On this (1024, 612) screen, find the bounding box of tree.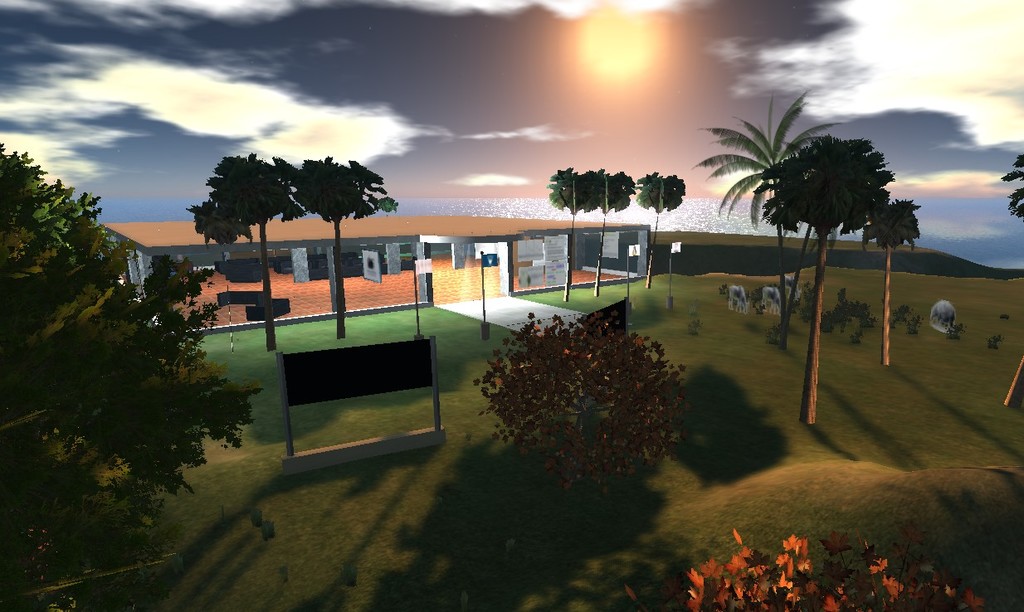
Bounding box: rect(997, 154, 1023, 213).
